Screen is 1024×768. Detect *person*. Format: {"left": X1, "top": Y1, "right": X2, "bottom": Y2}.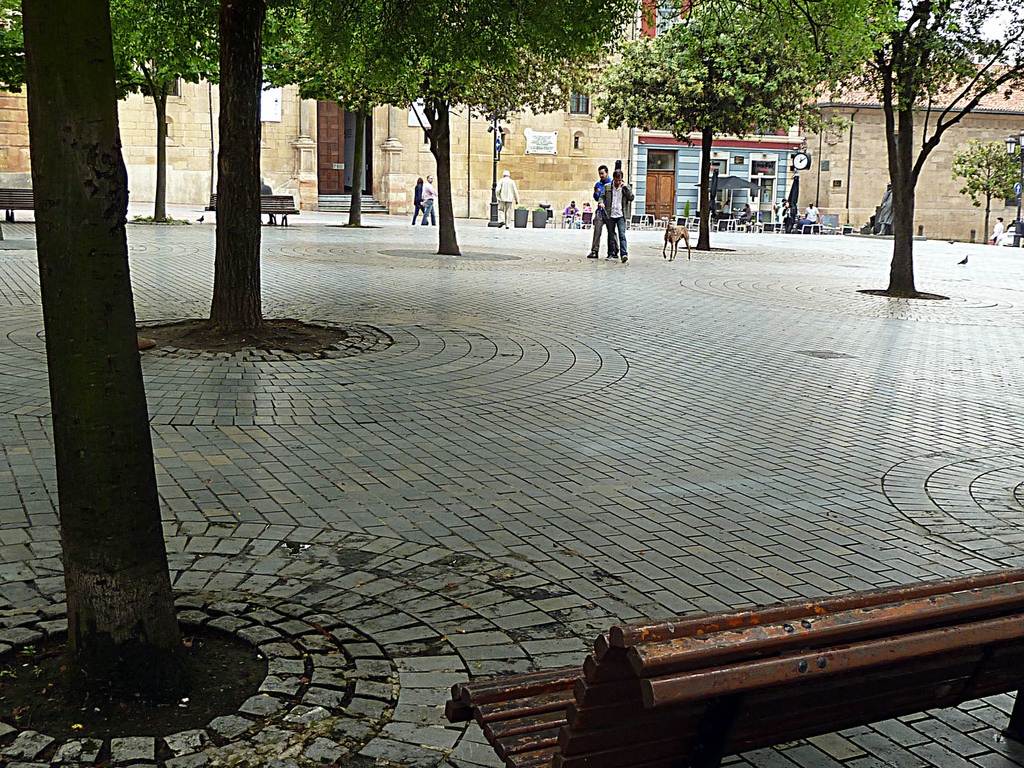
{"left": 583, "top": 201, "right": 591, "bottom": 221}.
